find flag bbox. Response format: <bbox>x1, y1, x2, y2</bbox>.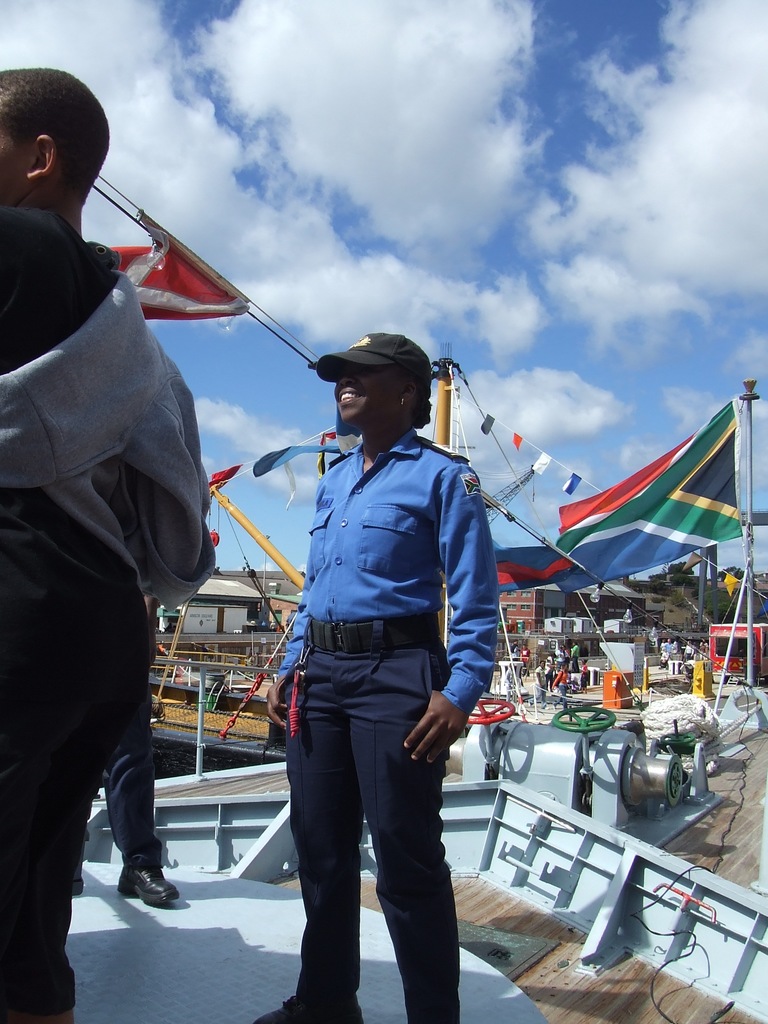
<bbox>556, 460, 589, 496</bbox>.
